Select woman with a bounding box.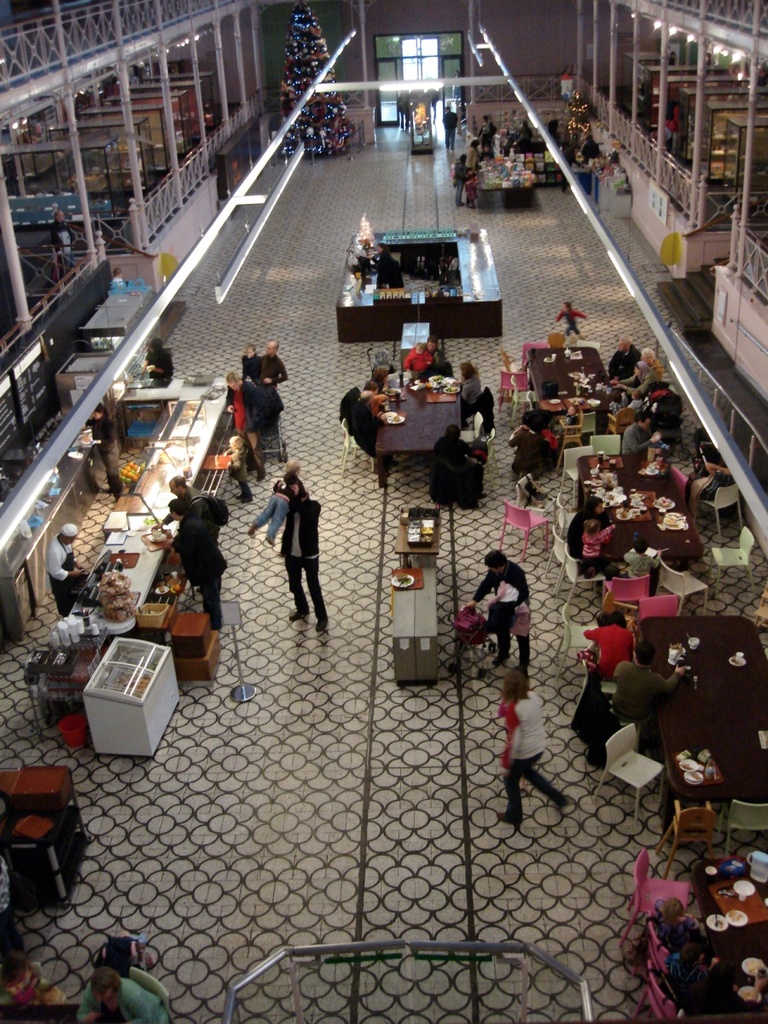
detection(487, 649, 573, 828).
